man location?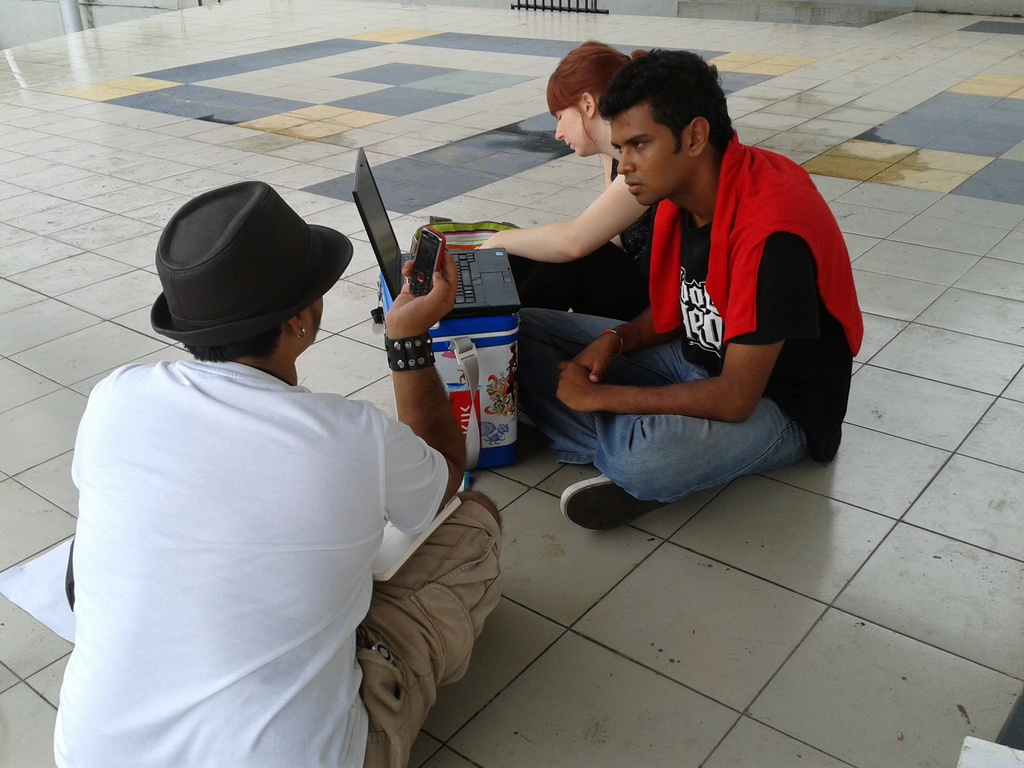
x1=515, y1=45, x2=869, y2=527
